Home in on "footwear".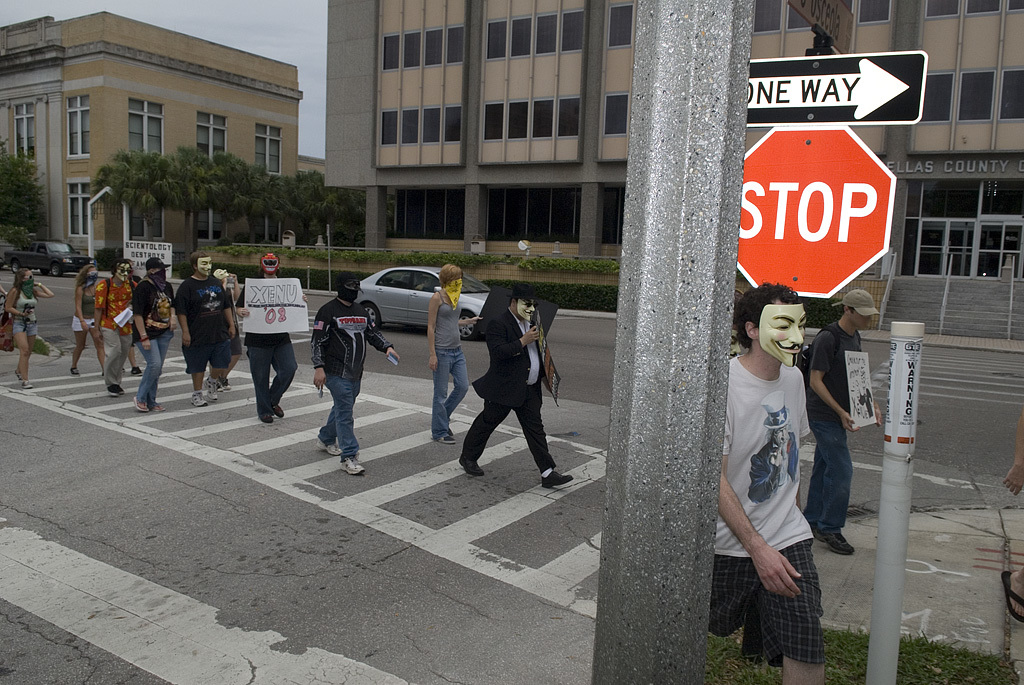
Homed in at <box>190,391,208,408</box>.
